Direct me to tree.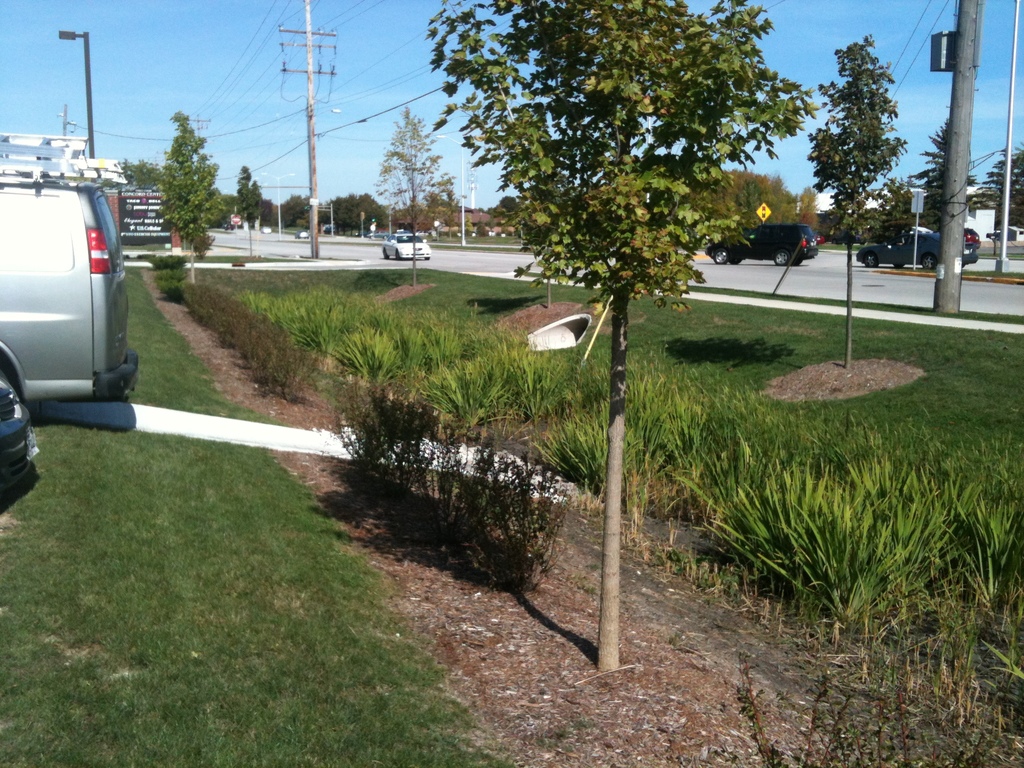
Direction: box=[805, 31, 897, 372].
